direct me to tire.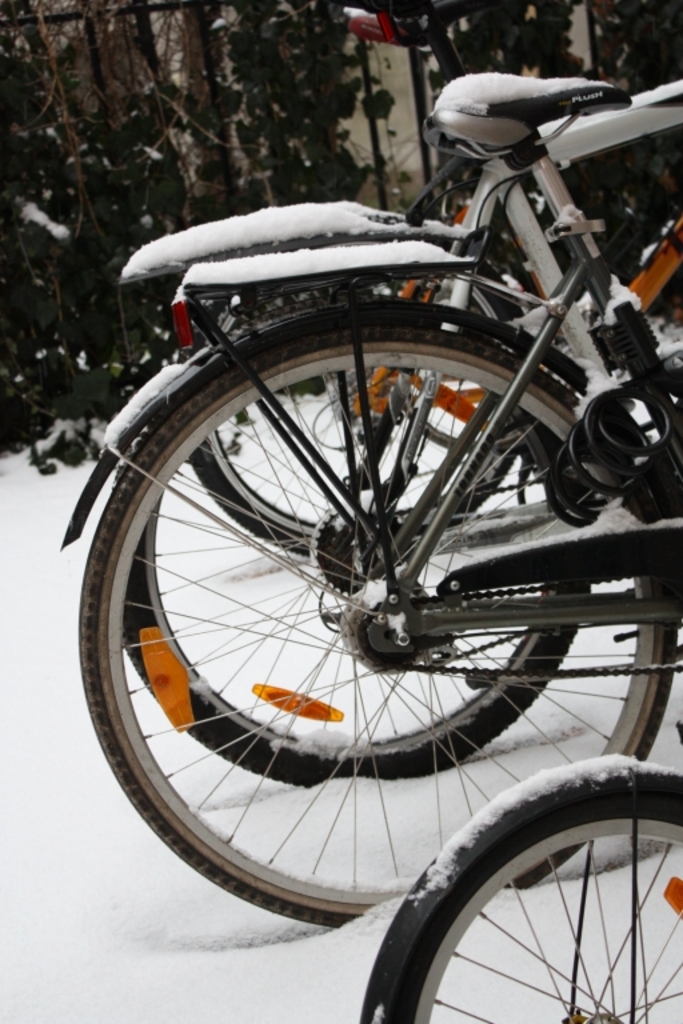
Direction: crop(119, 367, 591, 788).
